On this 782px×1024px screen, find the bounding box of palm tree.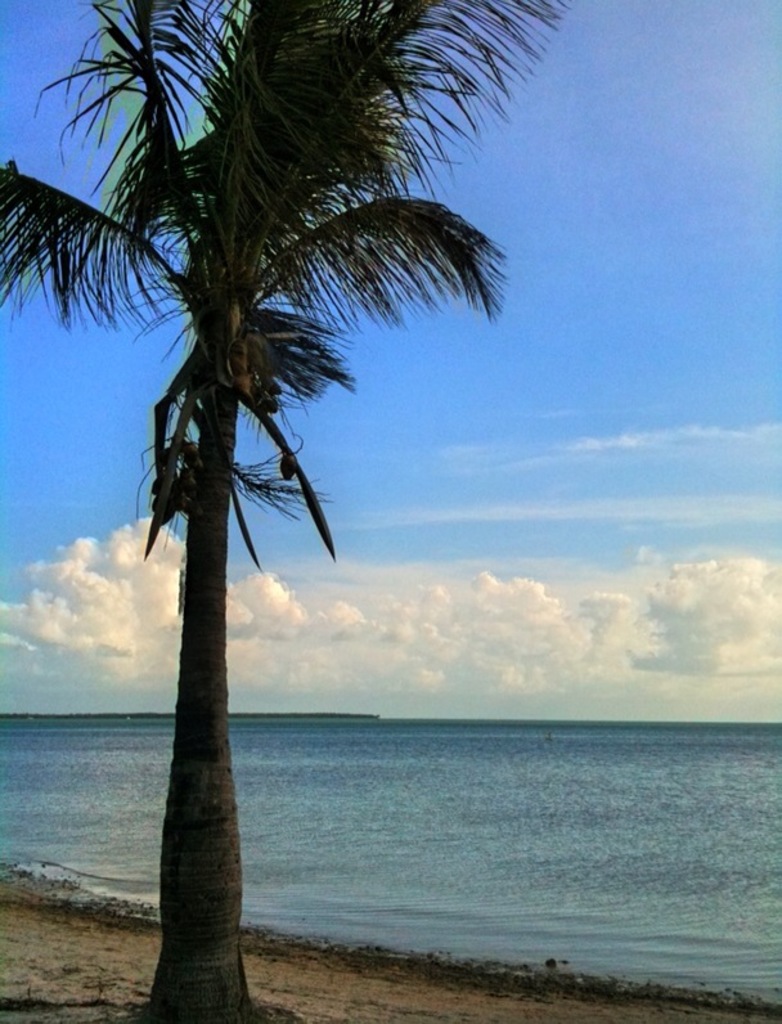
Bounding box: BBox(75, 64, 475, 979).
